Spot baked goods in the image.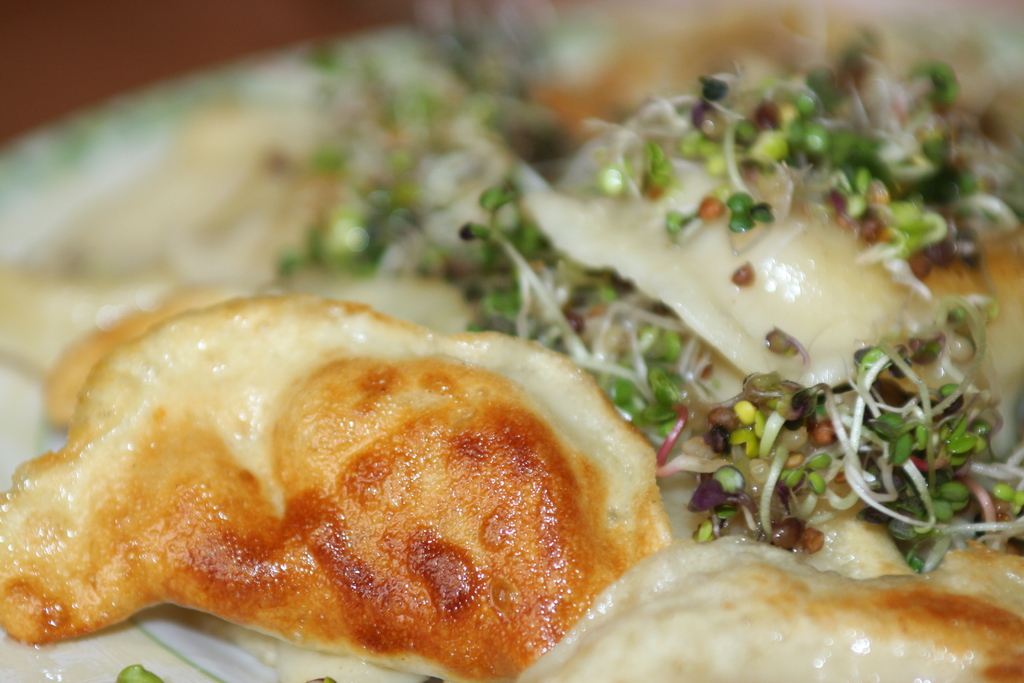
baked goods found at region(516, 518, 1023, 682).
